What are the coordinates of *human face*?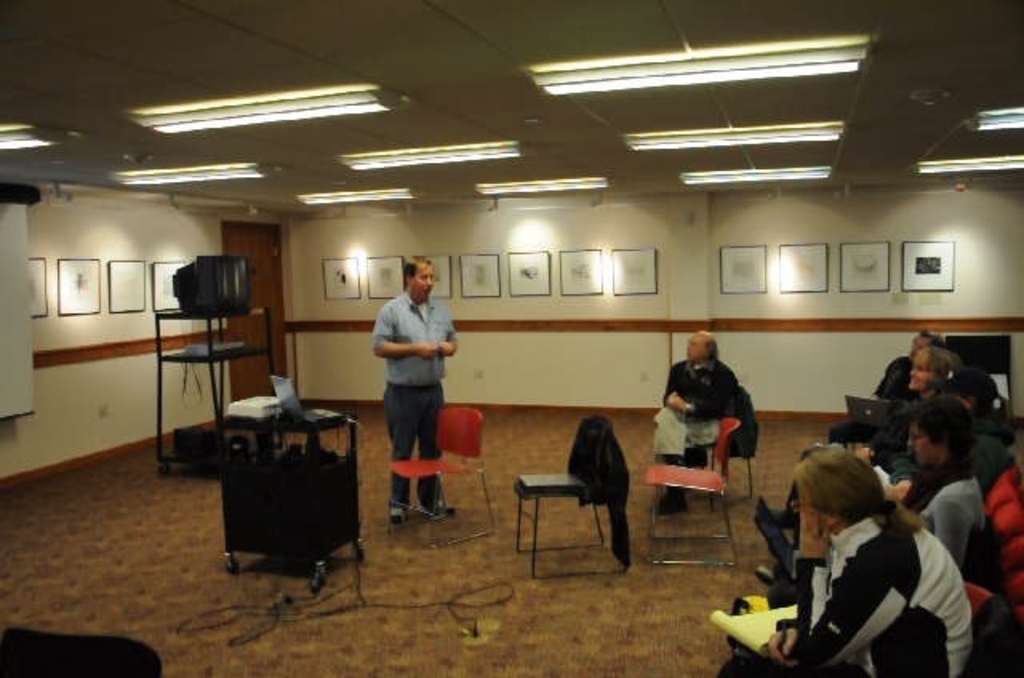
left=413, top=267, right=435, bottom=299.
